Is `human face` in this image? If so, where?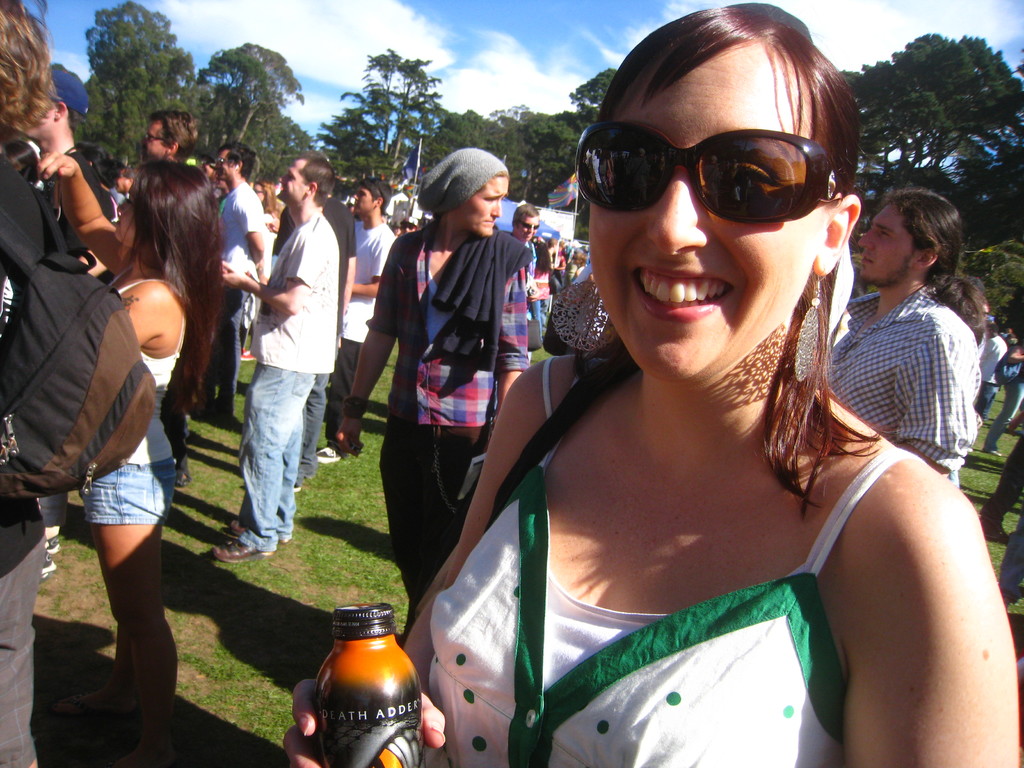
Yes, at <bbox>278, 159, 310, 202</bbox>.
